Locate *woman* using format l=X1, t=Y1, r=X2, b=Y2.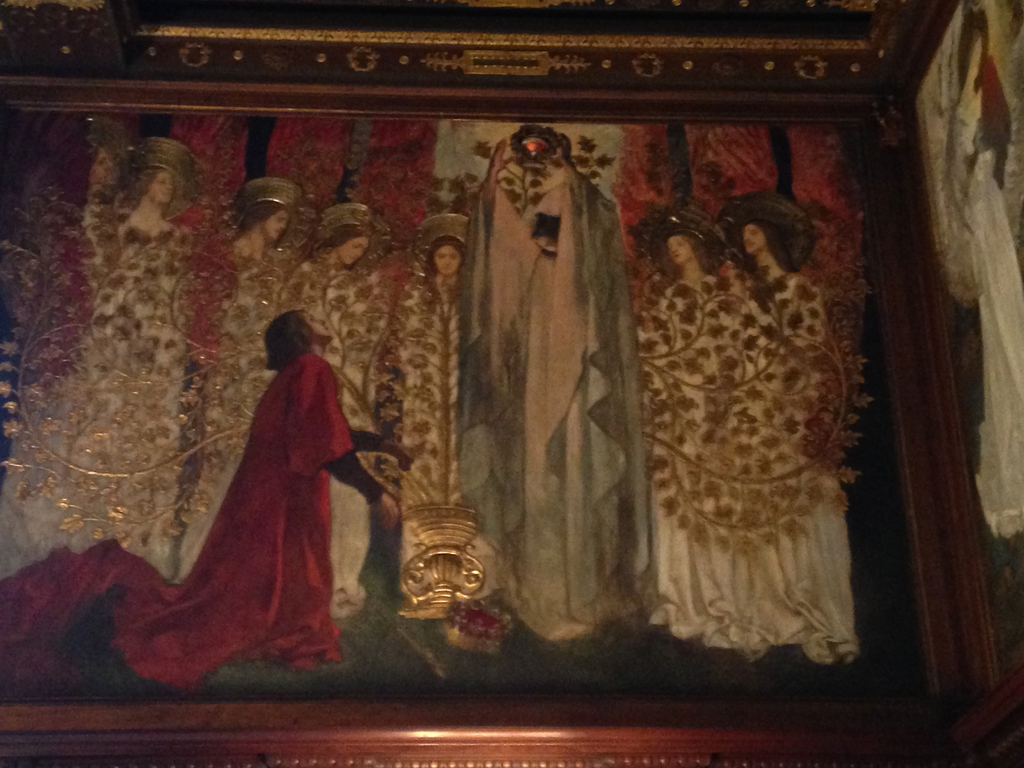
l=287, t=200, r=396, b=608.
